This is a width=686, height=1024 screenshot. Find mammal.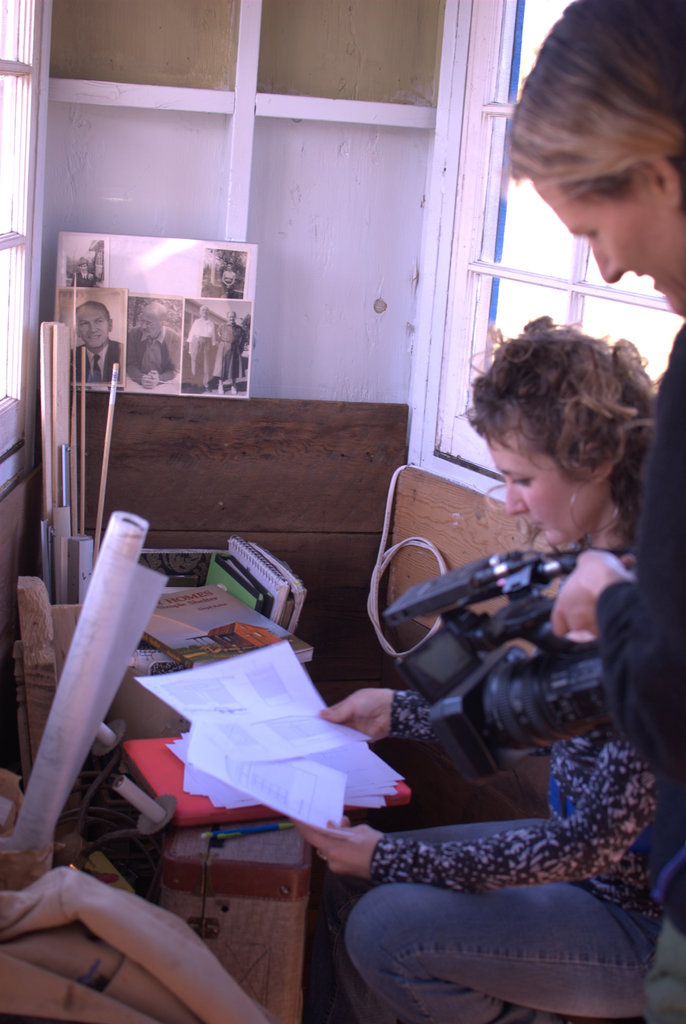
Bounding box: l=220, t=307, r=248, b=385.
